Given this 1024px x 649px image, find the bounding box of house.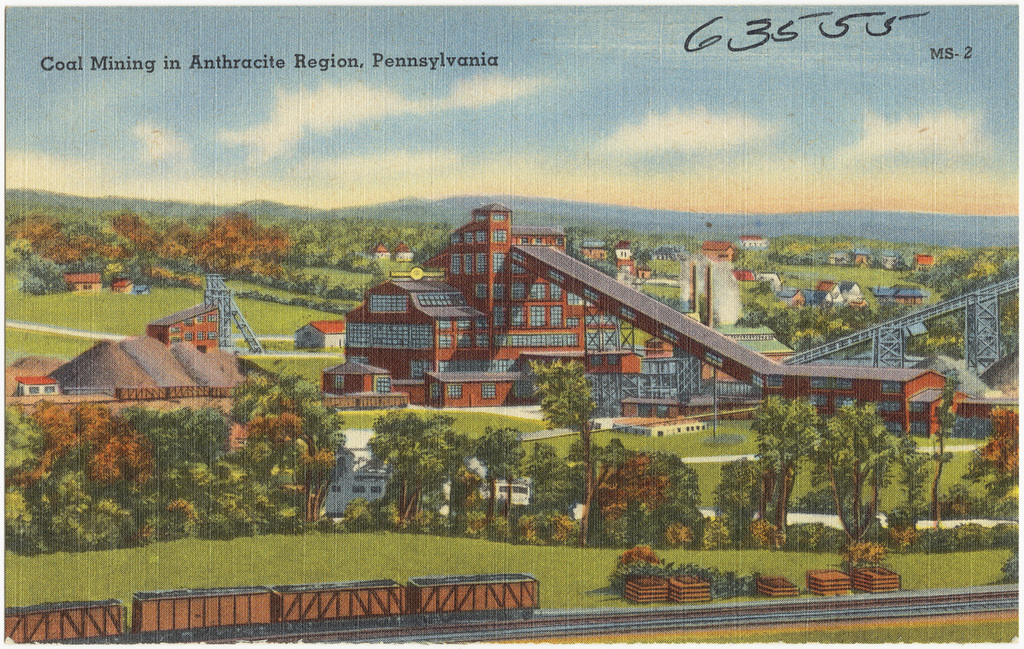
[left=61, top=268, right=99, bottom=296].
